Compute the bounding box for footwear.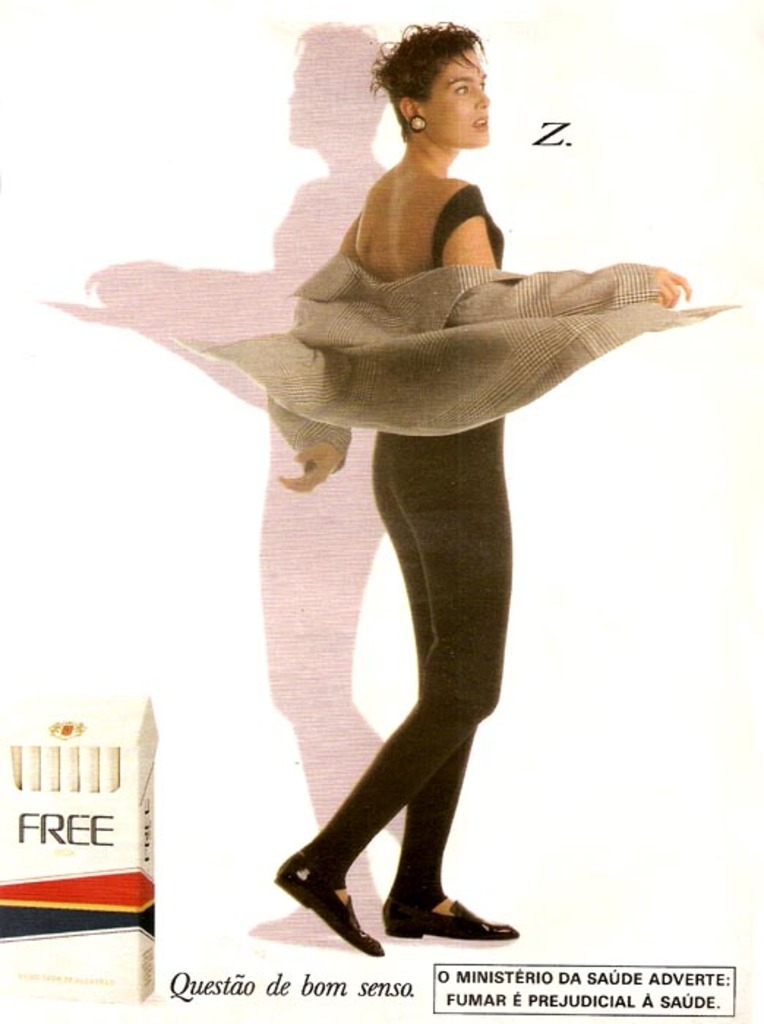
l=376, t=894, r=515, b=936.
